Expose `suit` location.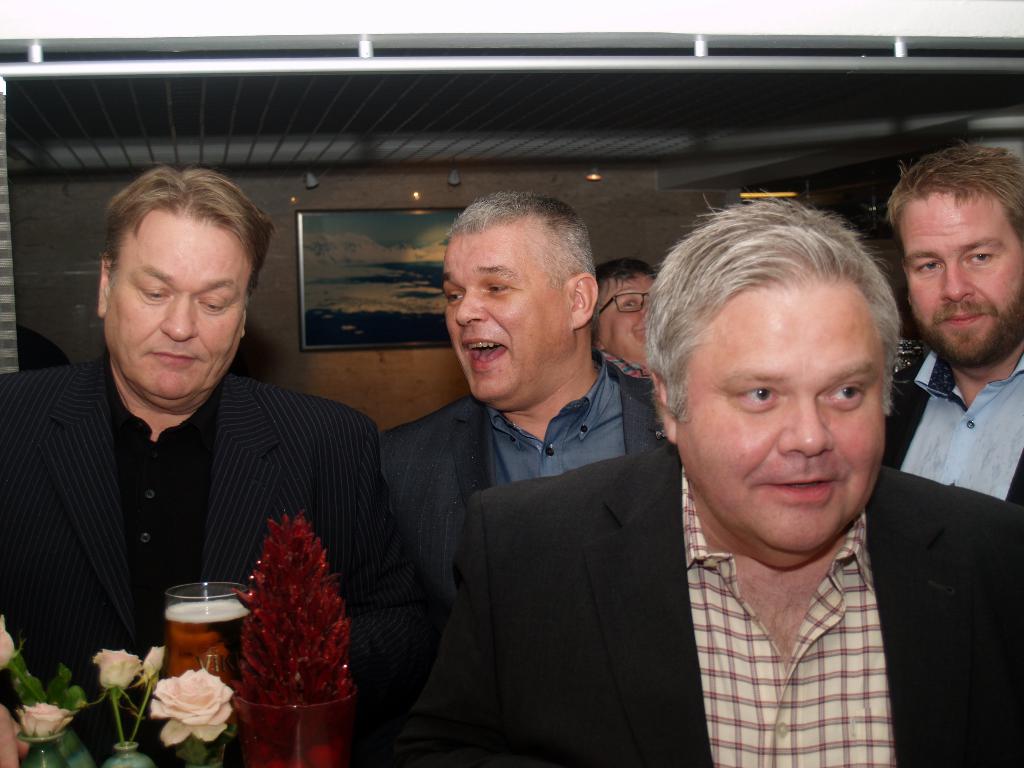
Exposed at bbox=[366, 374, 655, 659].
